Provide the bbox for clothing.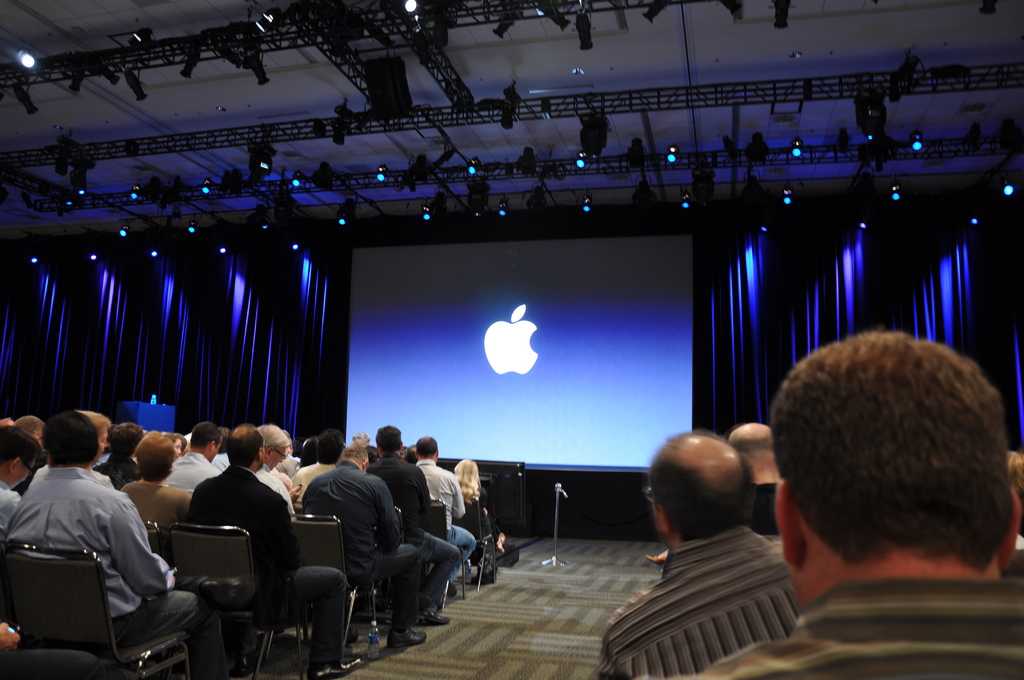
{"left": 0, "top": 483, "right": 25, "bottom": 531}.
